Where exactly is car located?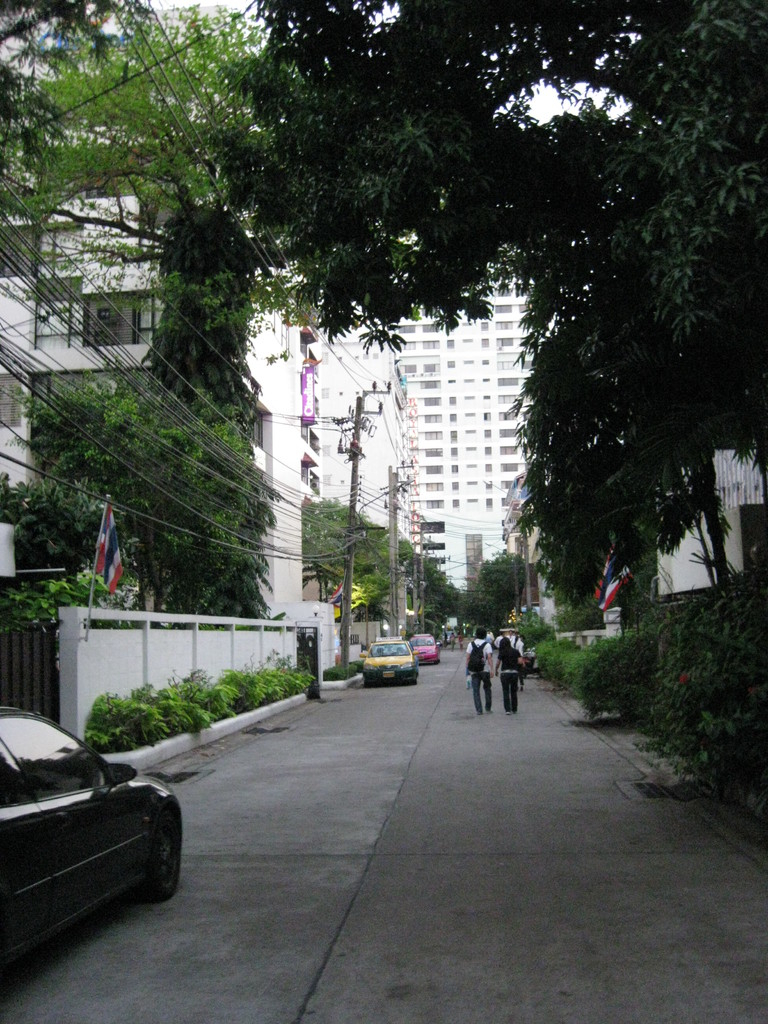
Its bounding box is [left=356, top=636, right=423, bottom=692].
